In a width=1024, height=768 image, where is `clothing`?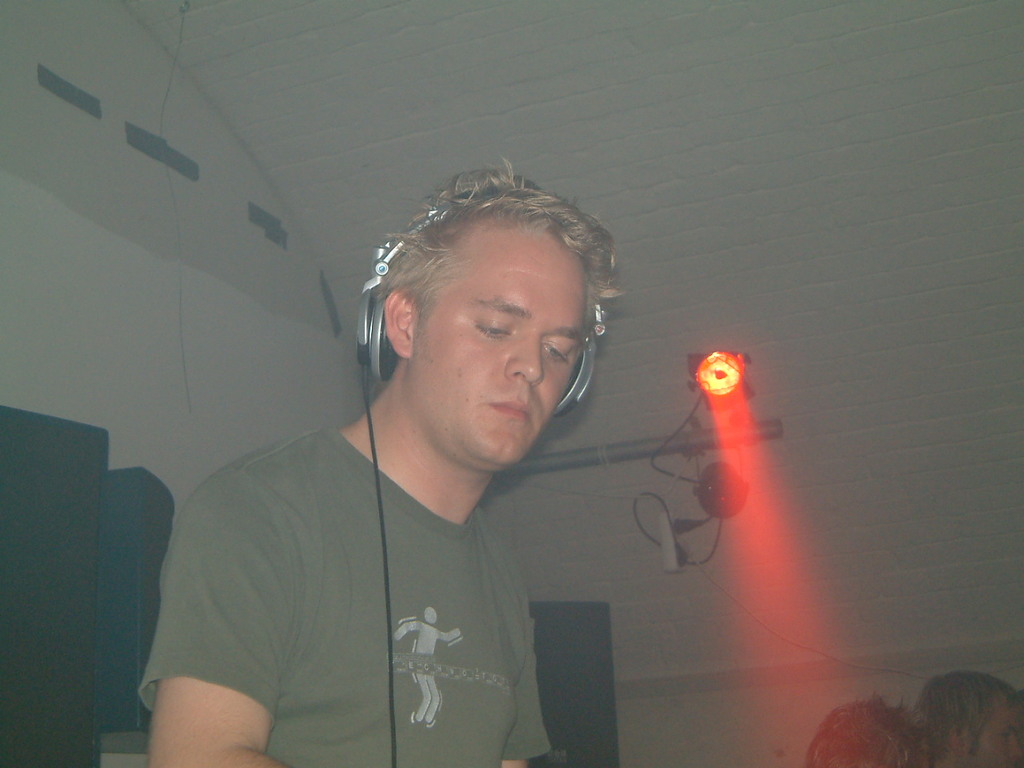
158 369 609 756.
